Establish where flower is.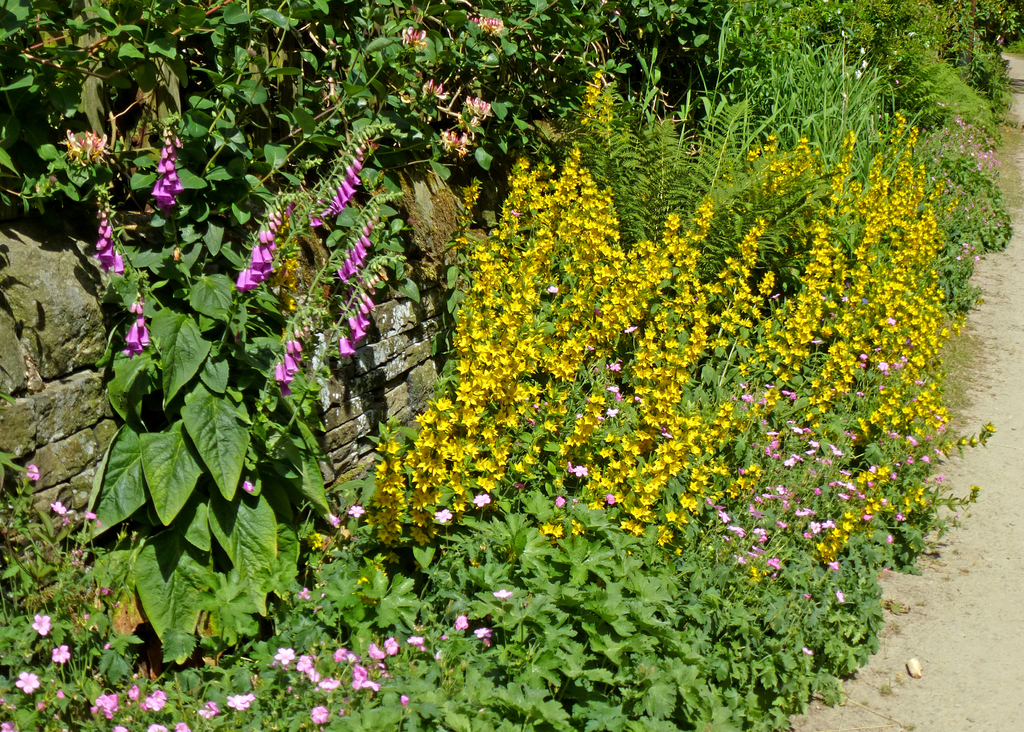
Established at 49 639 73 658.
